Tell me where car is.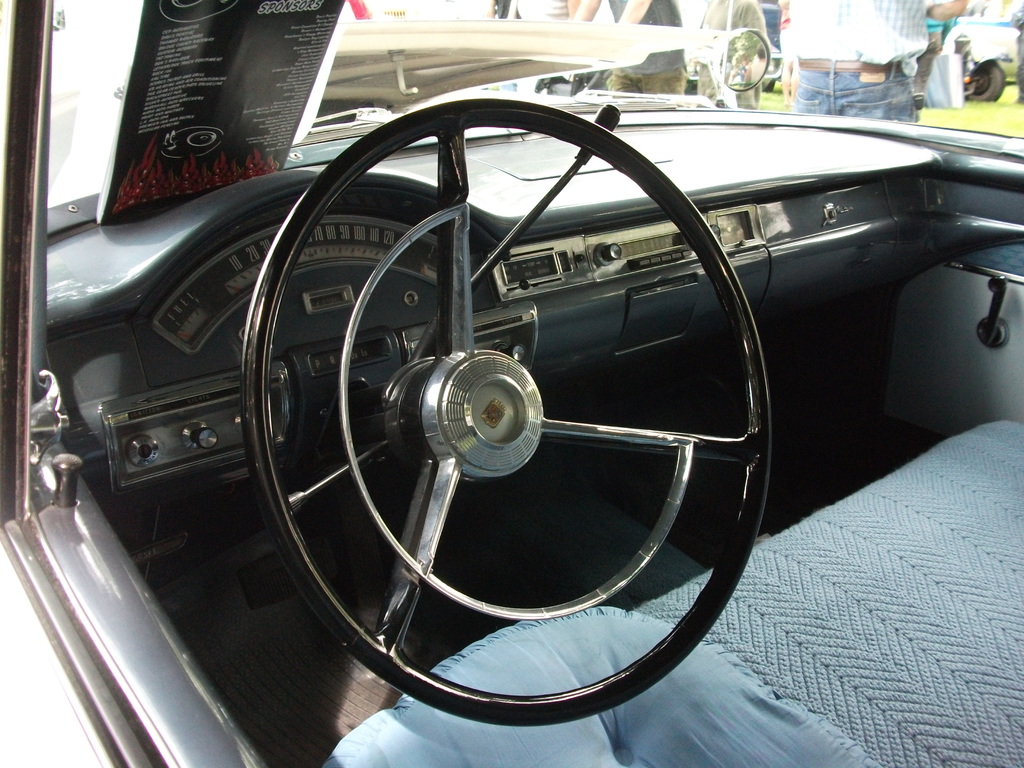
car is at (1, 0, 737, 119).
